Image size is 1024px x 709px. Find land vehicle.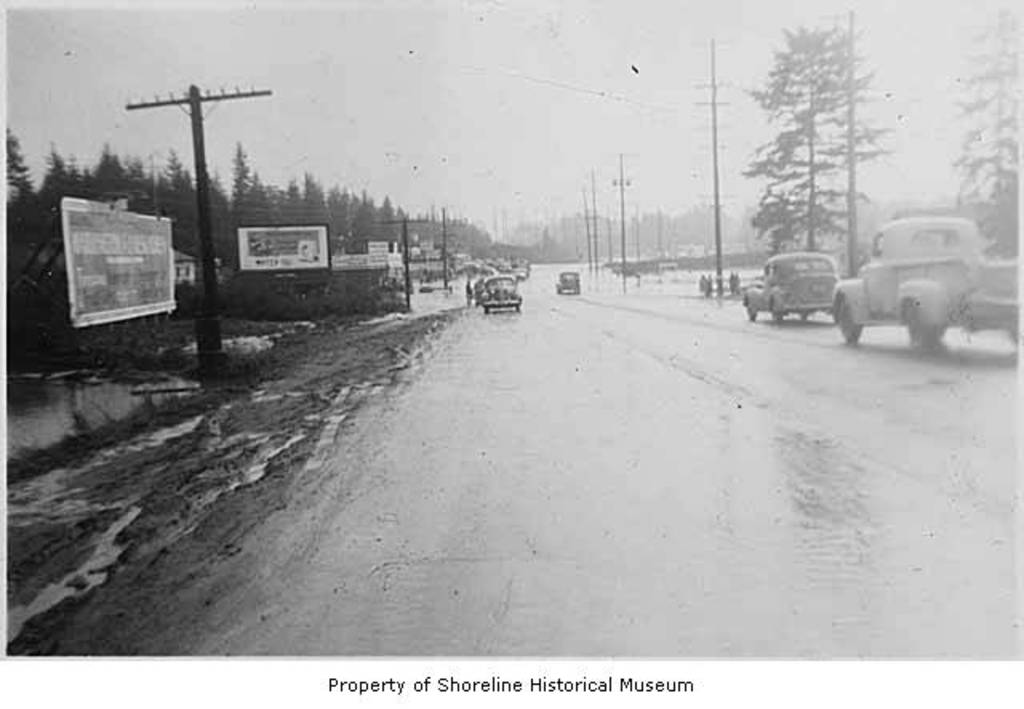
rect(746, 254, 842, 318).
